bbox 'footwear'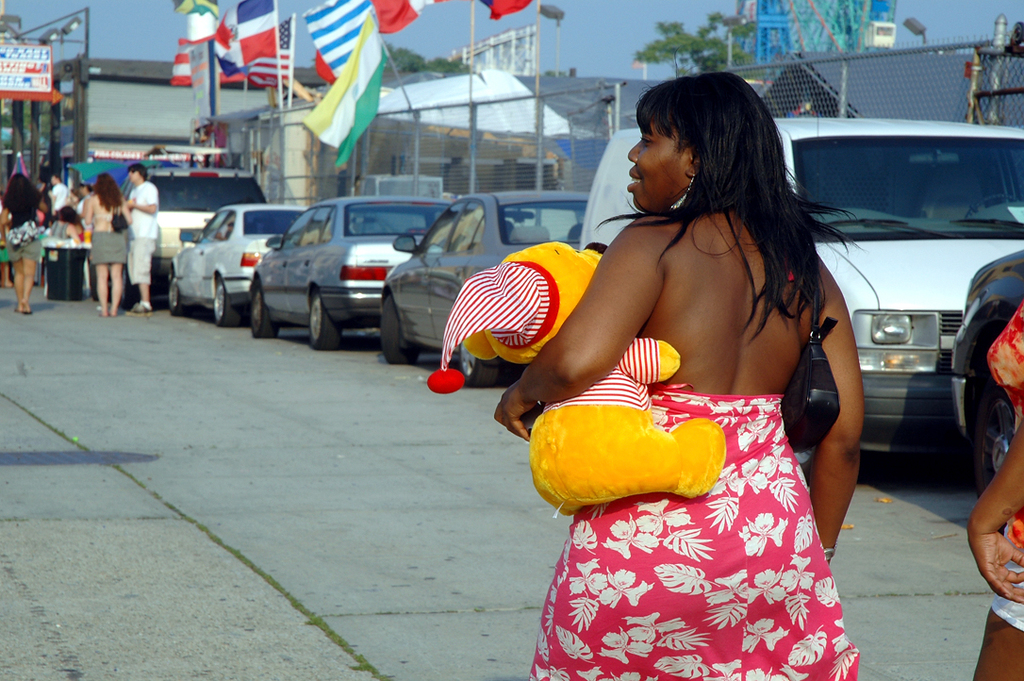
l=130, t=301, r=150, b=318
